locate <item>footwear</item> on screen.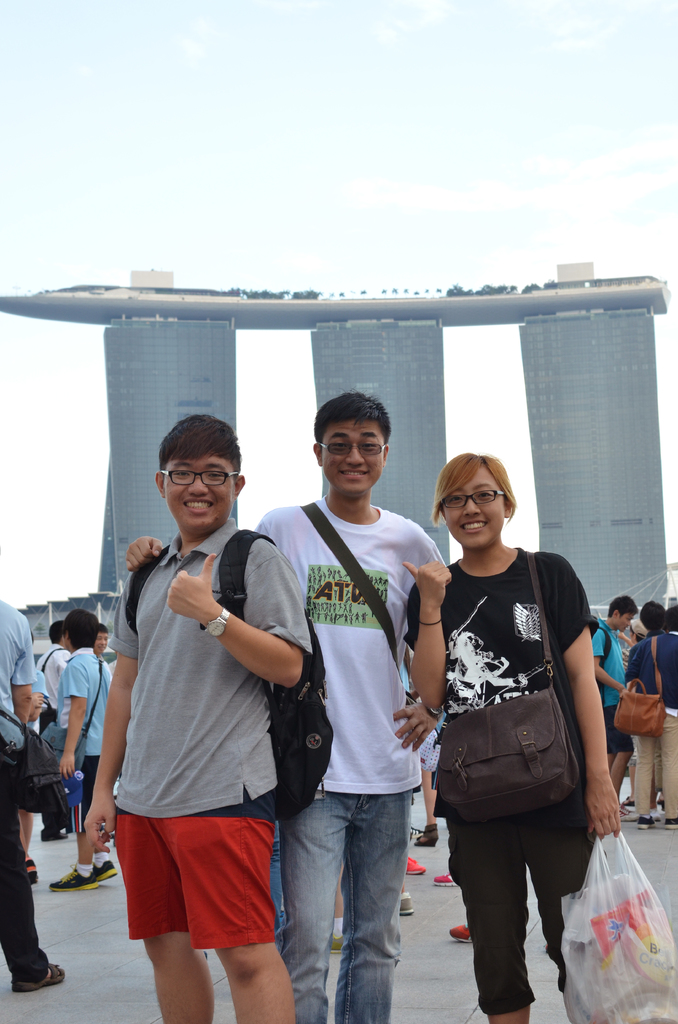
On screen at 627 799 663 830.
